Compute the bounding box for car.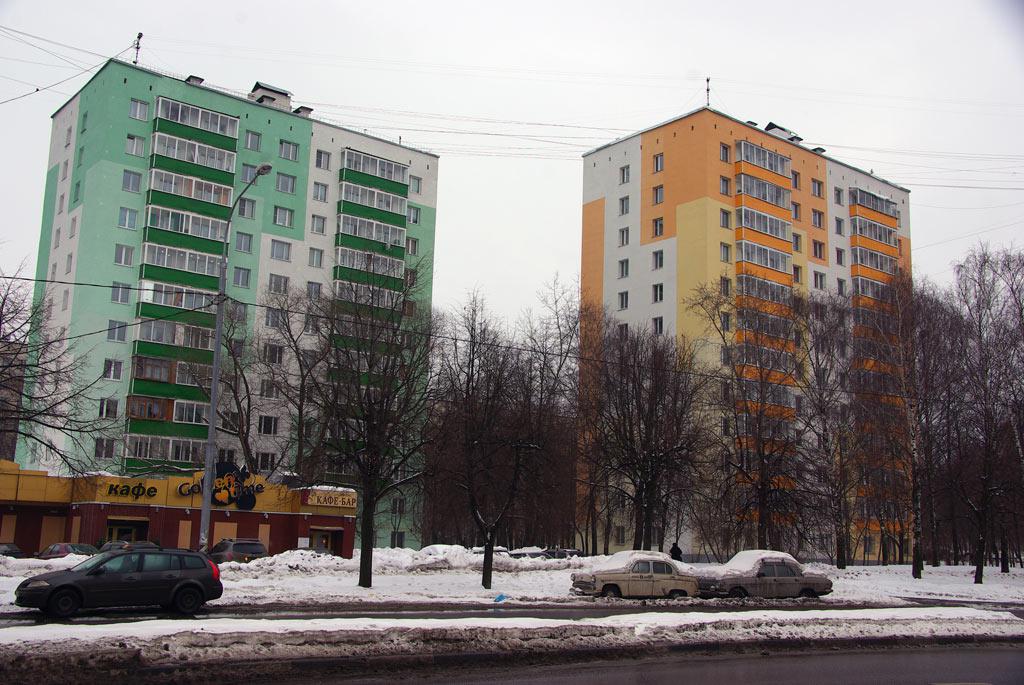
[204,535,268,565].
